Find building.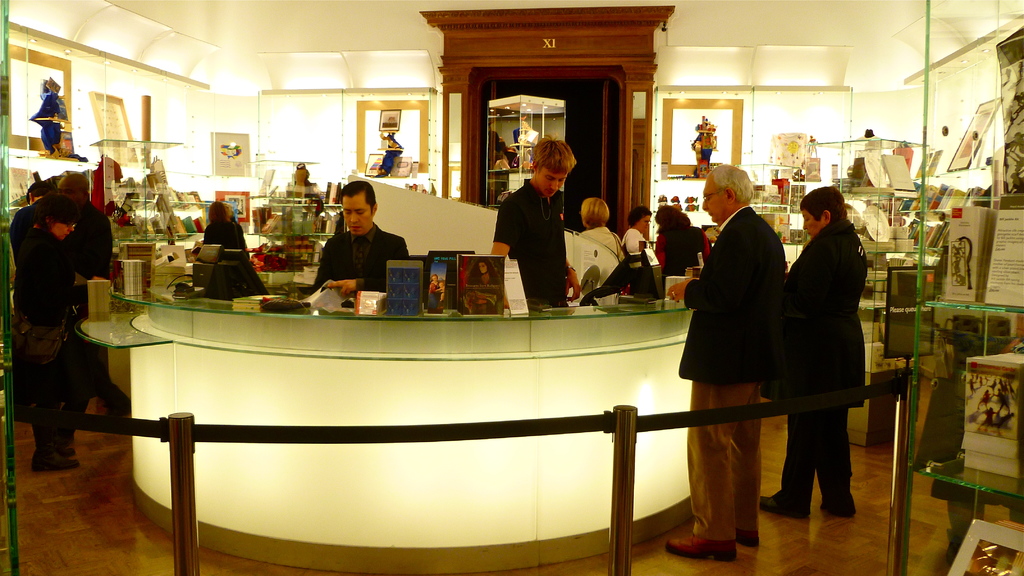
select_region(0, 1, 1020, 568).
